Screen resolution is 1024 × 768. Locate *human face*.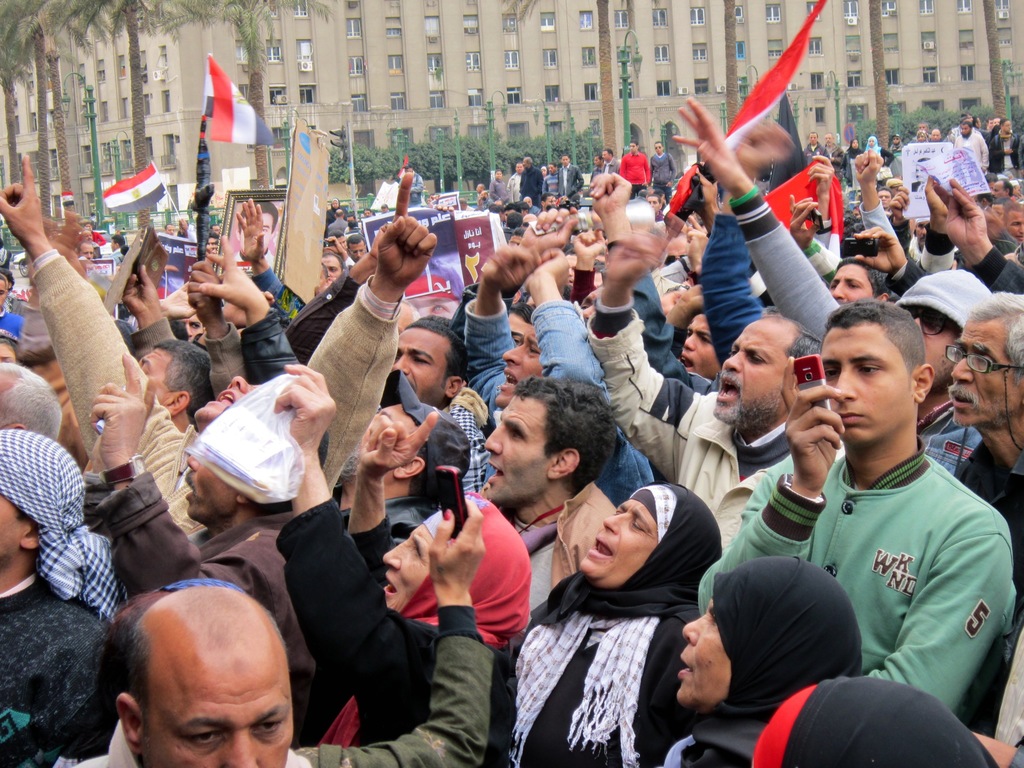
647 196 659 213.
